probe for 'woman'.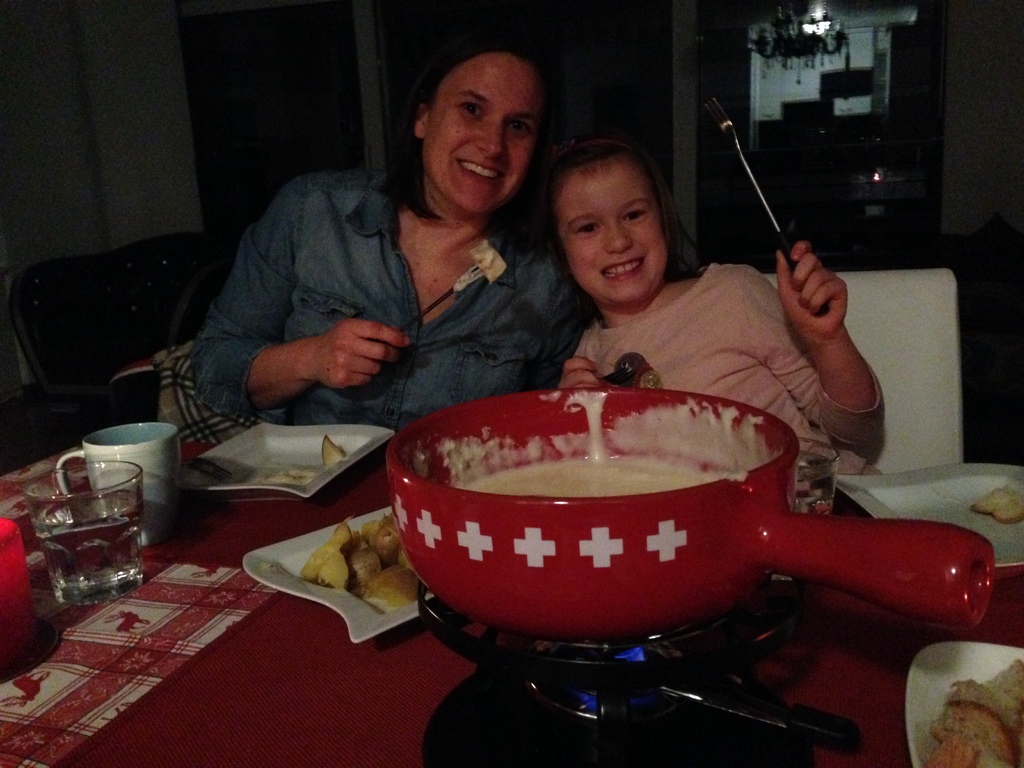
Probe result: crop(562, 143, 887, 453).
